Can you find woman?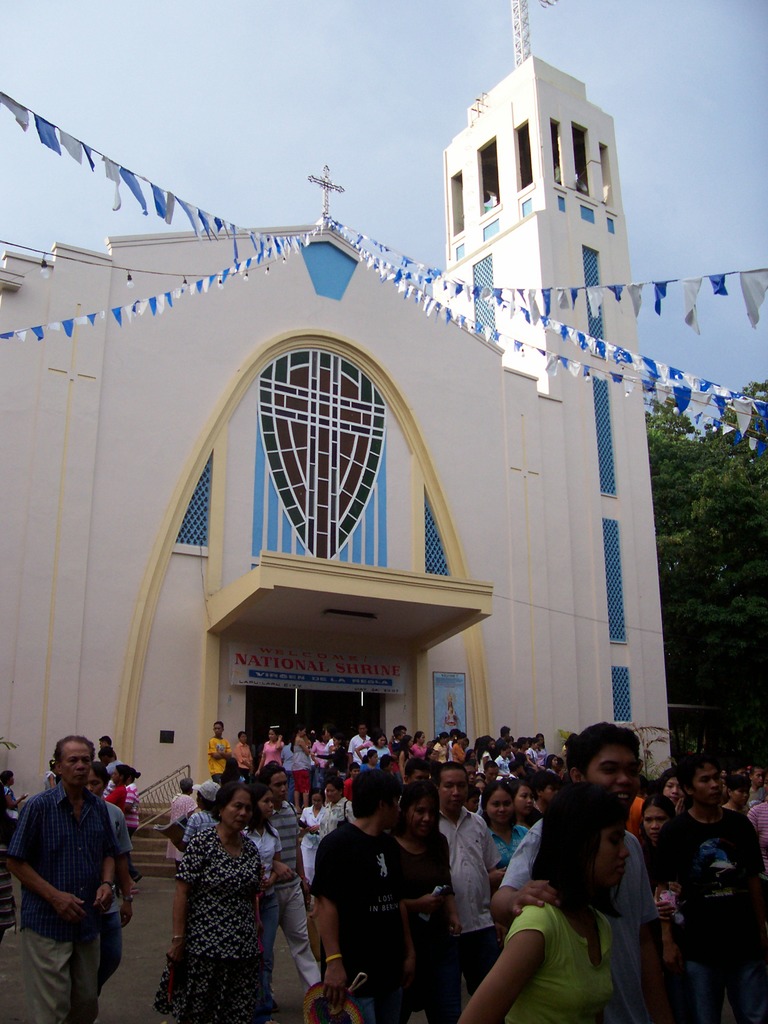
Yes, bounding box: 230:728:254:779.
